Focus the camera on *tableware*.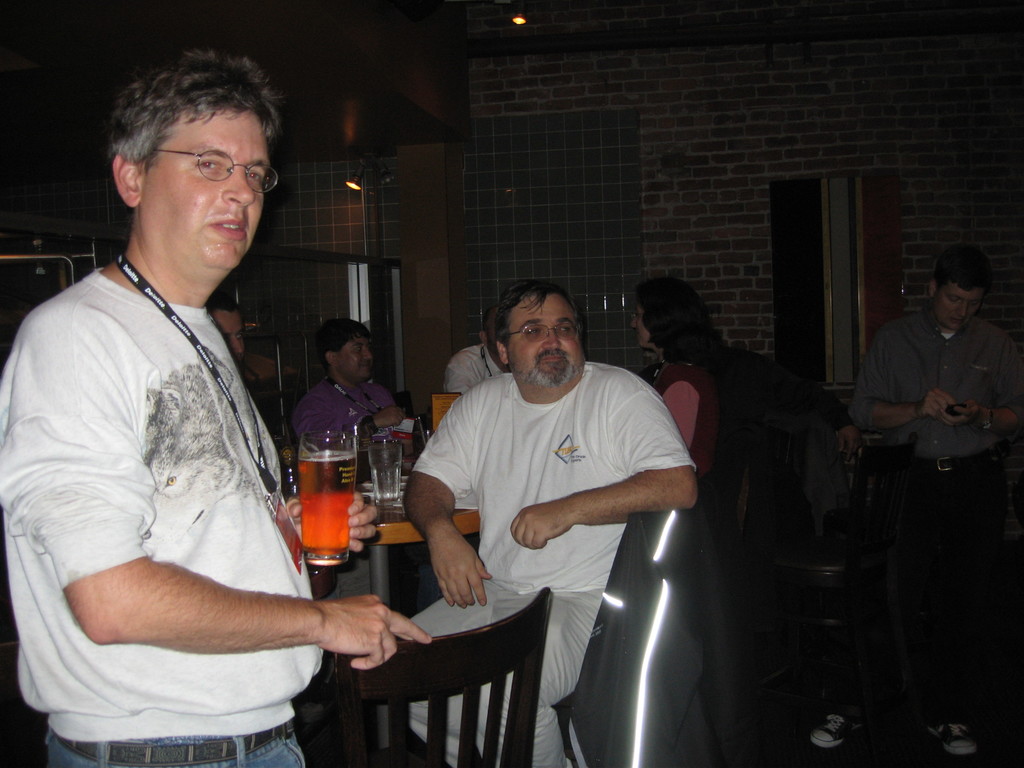
Focus region: bbox=(296, 425, 366, 576).
